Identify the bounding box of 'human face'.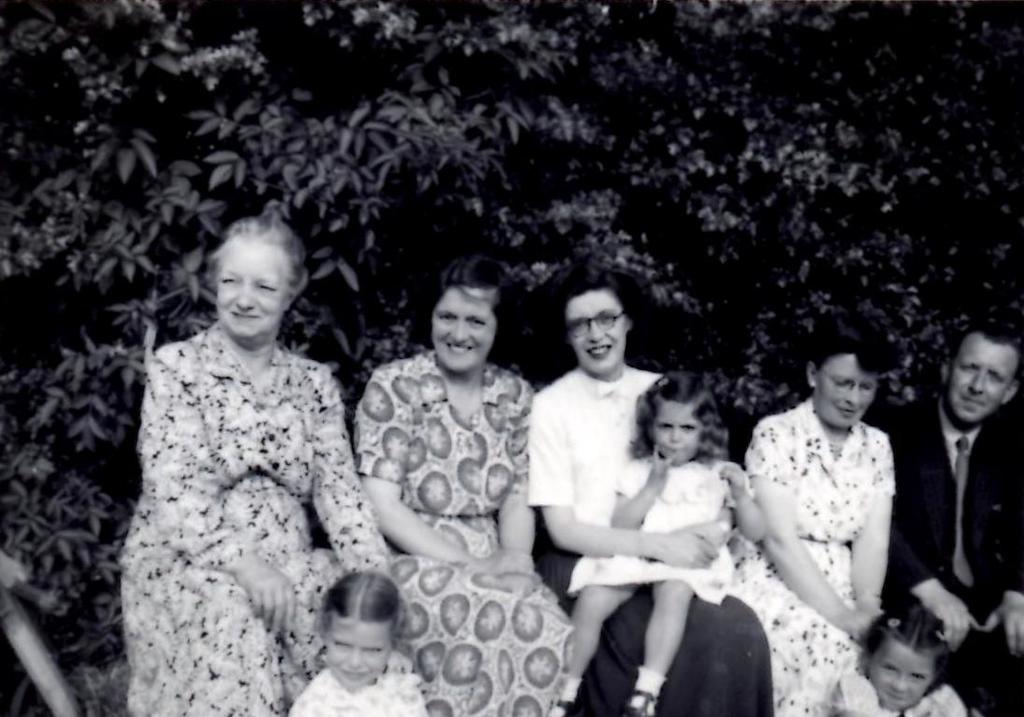
rect(218, 246, 287, 337).
